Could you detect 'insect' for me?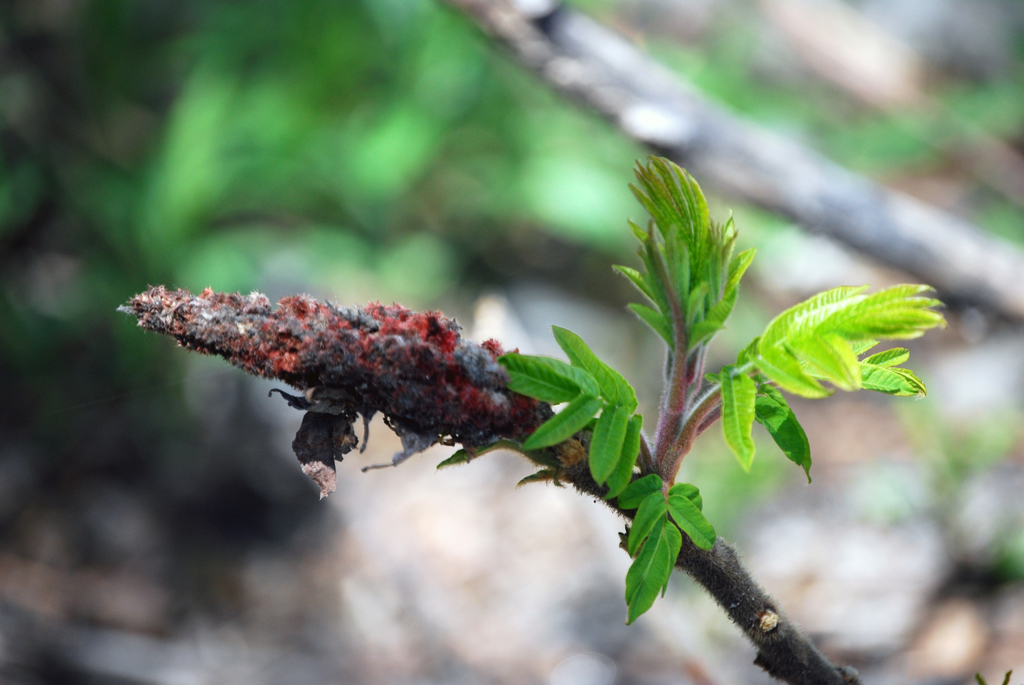
Detection result: (268,387,371,498).
